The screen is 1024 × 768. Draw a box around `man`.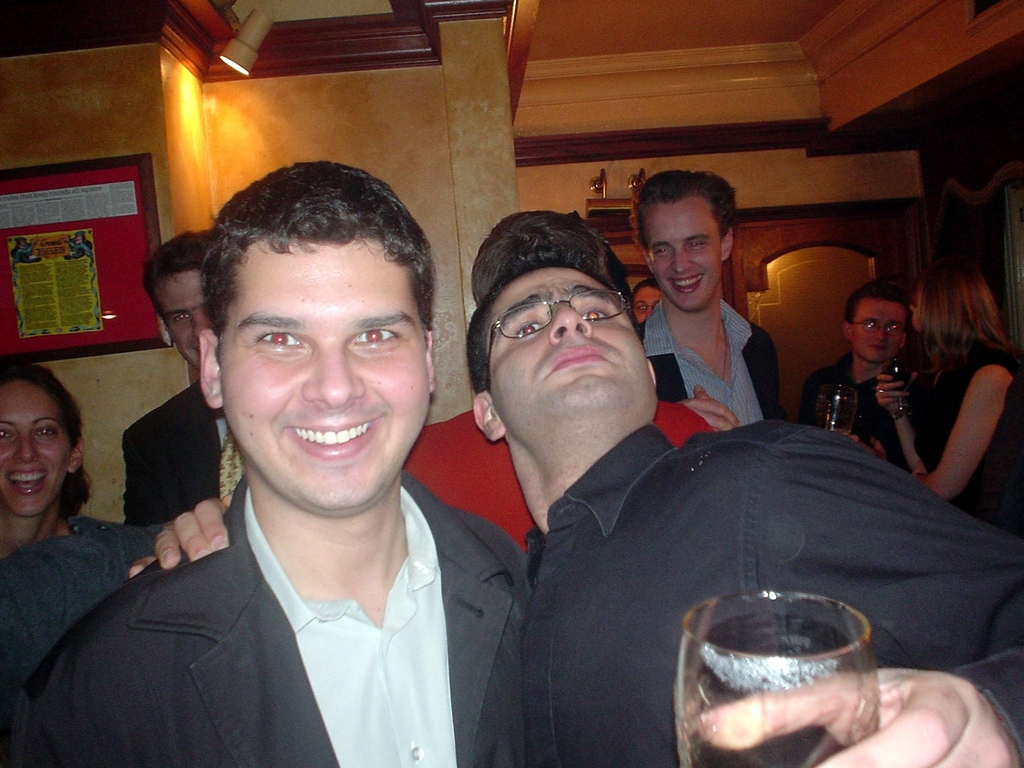
790/275/928/476.
